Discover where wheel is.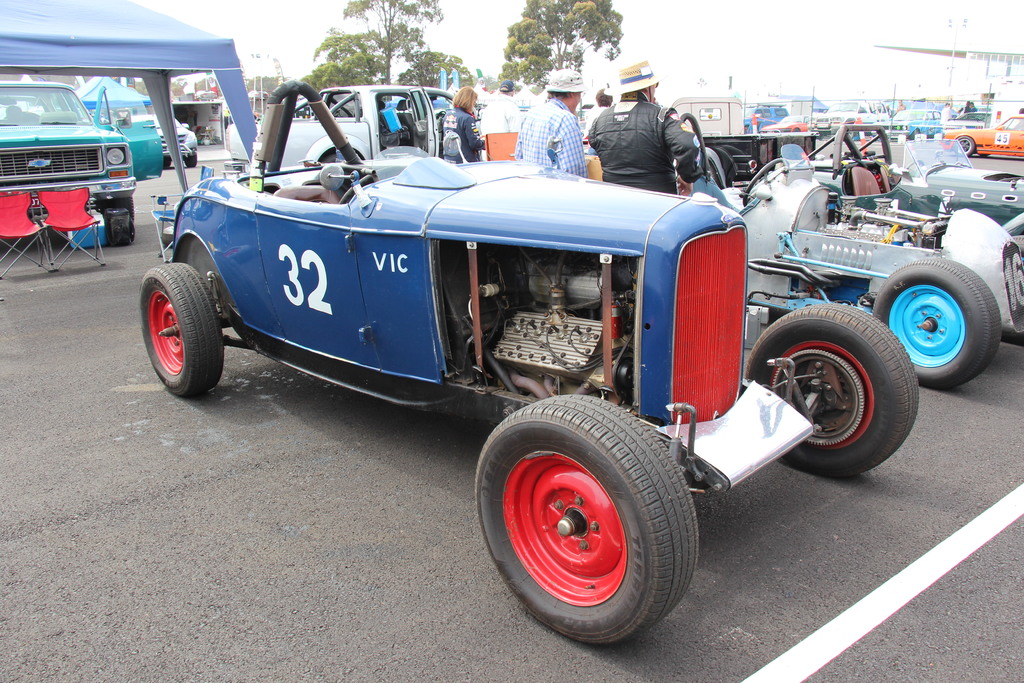
Discovered at [x1=857, y1=259, x2=1005, y2=386].
